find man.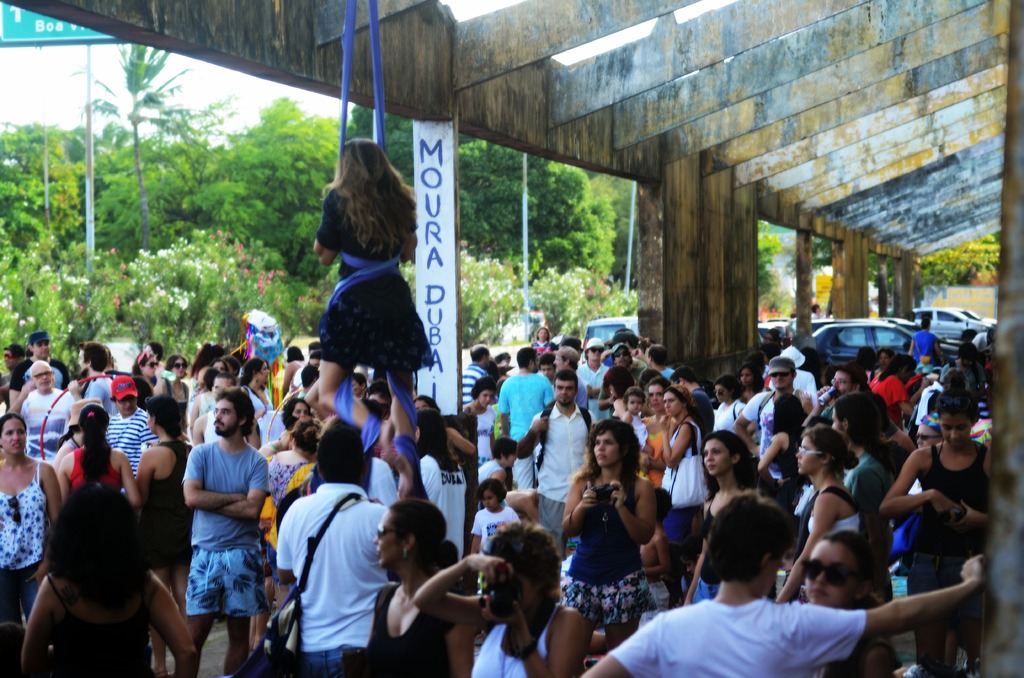
{"x1": 500, "y1": 348, "x2": 555, "y2": 492}.
